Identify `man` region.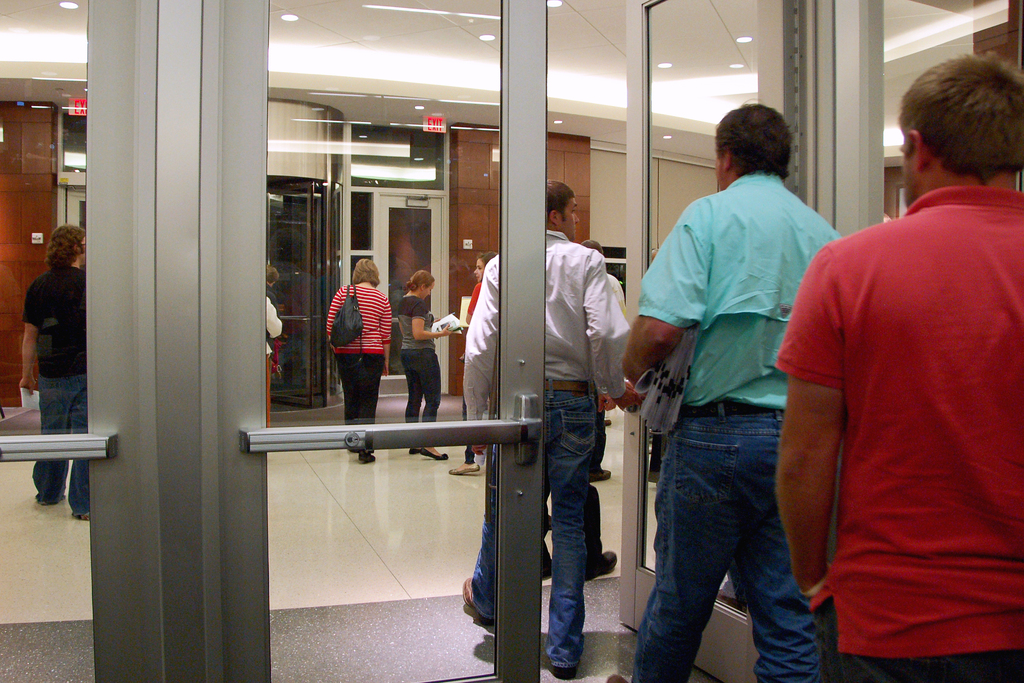
Region: [x1=621, y1=108, x2=857, y2=670].
